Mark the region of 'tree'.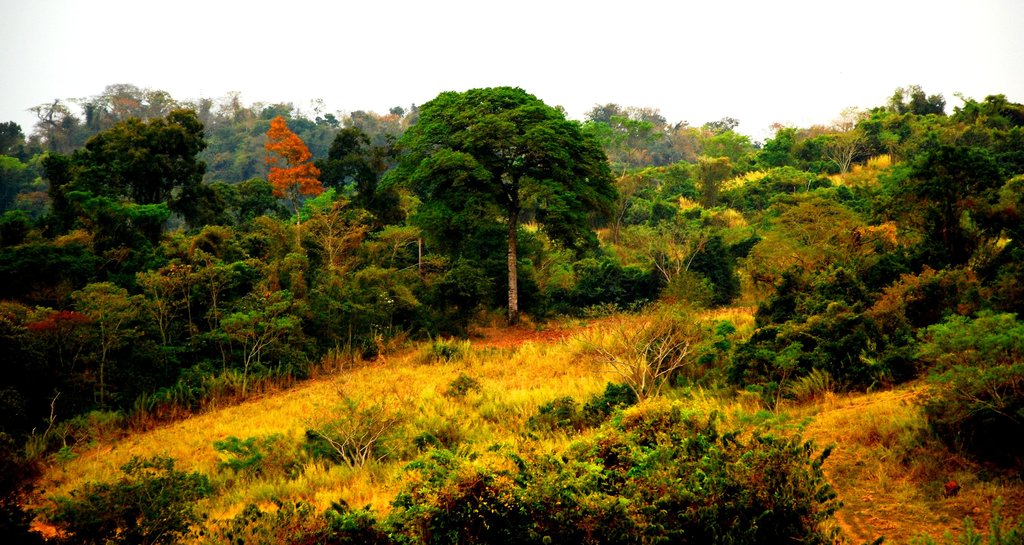
Region: BBox(589, 101, 675, 137).
